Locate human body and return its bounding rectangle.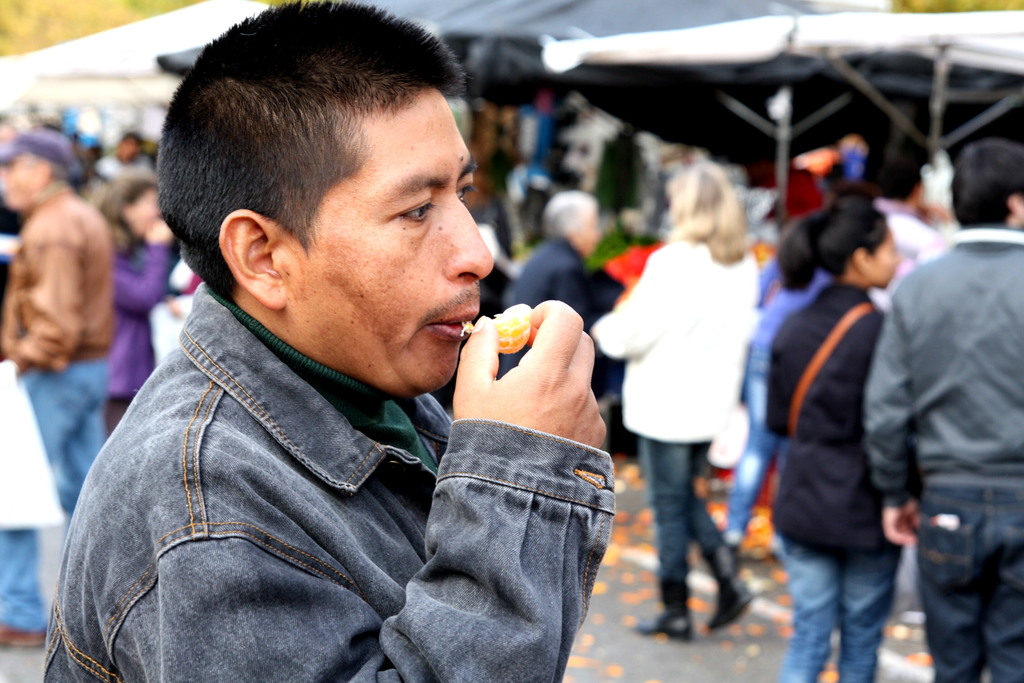
BBox(766, 282, 913, 682).
